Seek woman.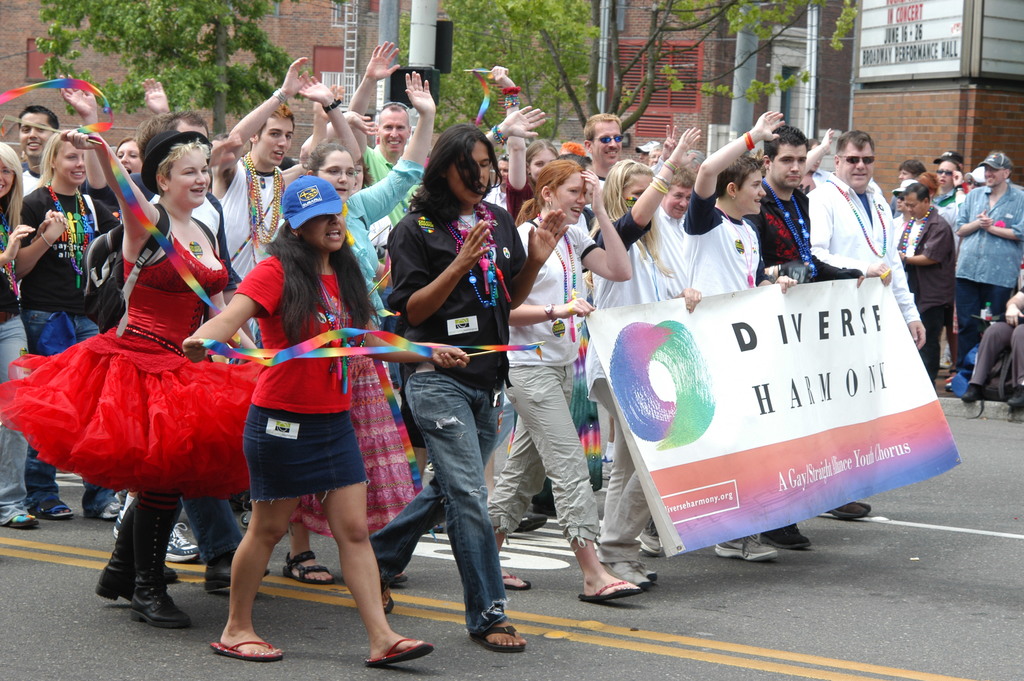
locate(182, 177, 474, 669).
